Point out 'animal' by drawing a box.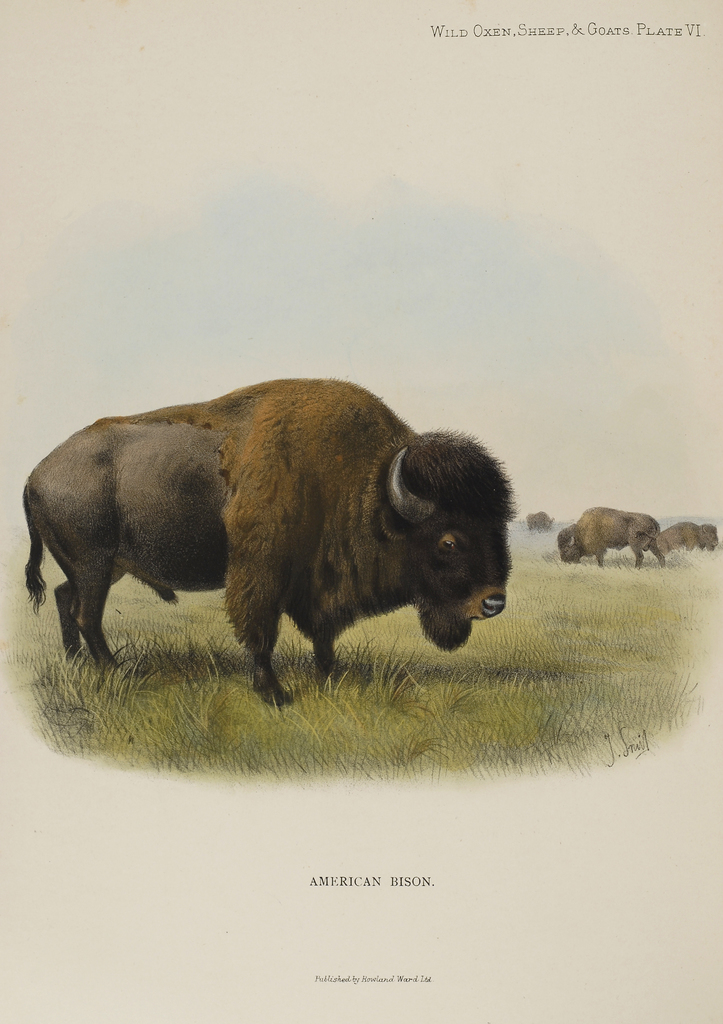
l=662, t=519, r=721, b=554.
